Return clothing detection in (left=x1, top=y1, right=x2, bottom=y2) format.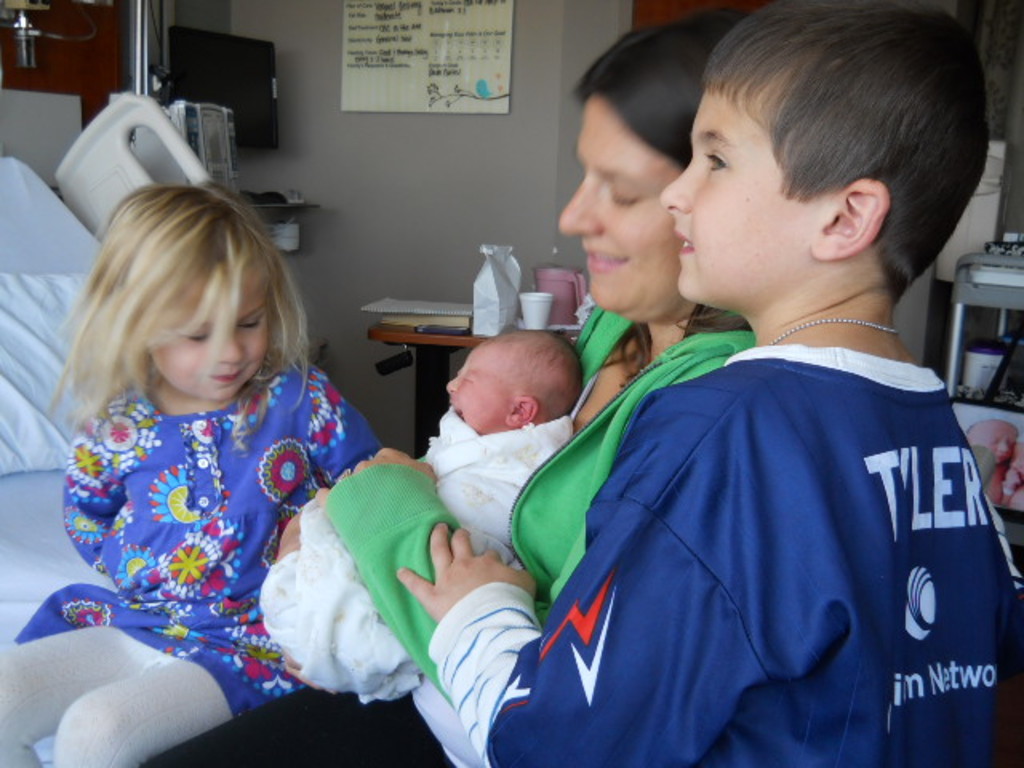
(left=0, top=347, right=387, bottom=766).
